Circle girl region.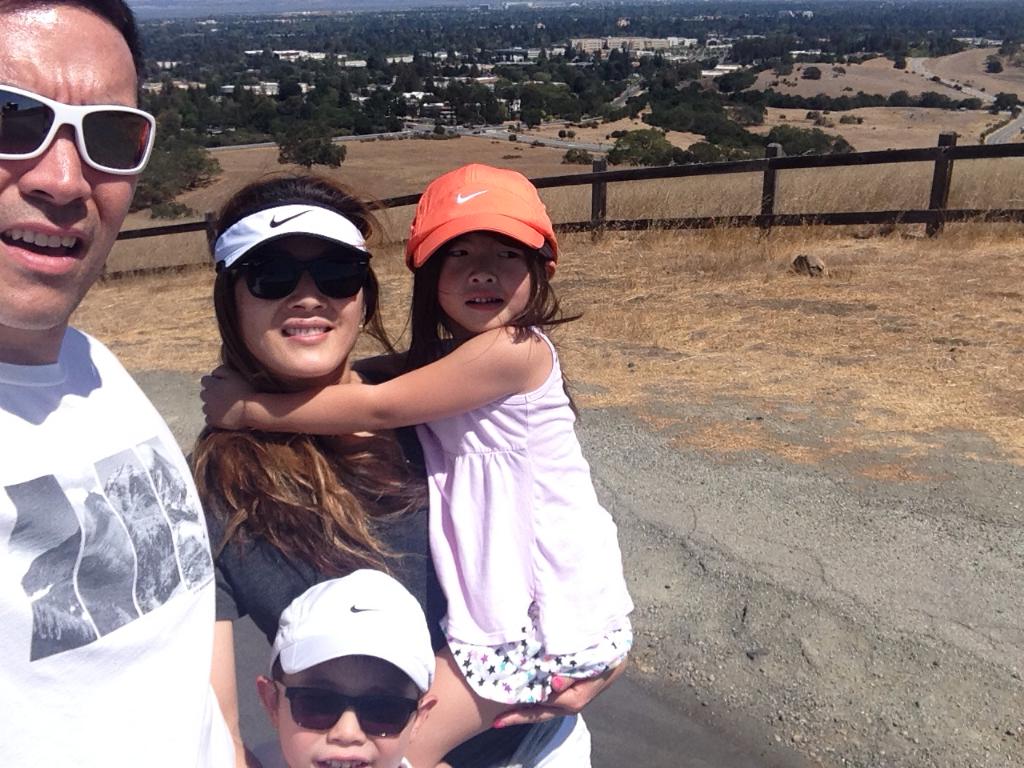
Region: <box>193,158,640,767</box>.
